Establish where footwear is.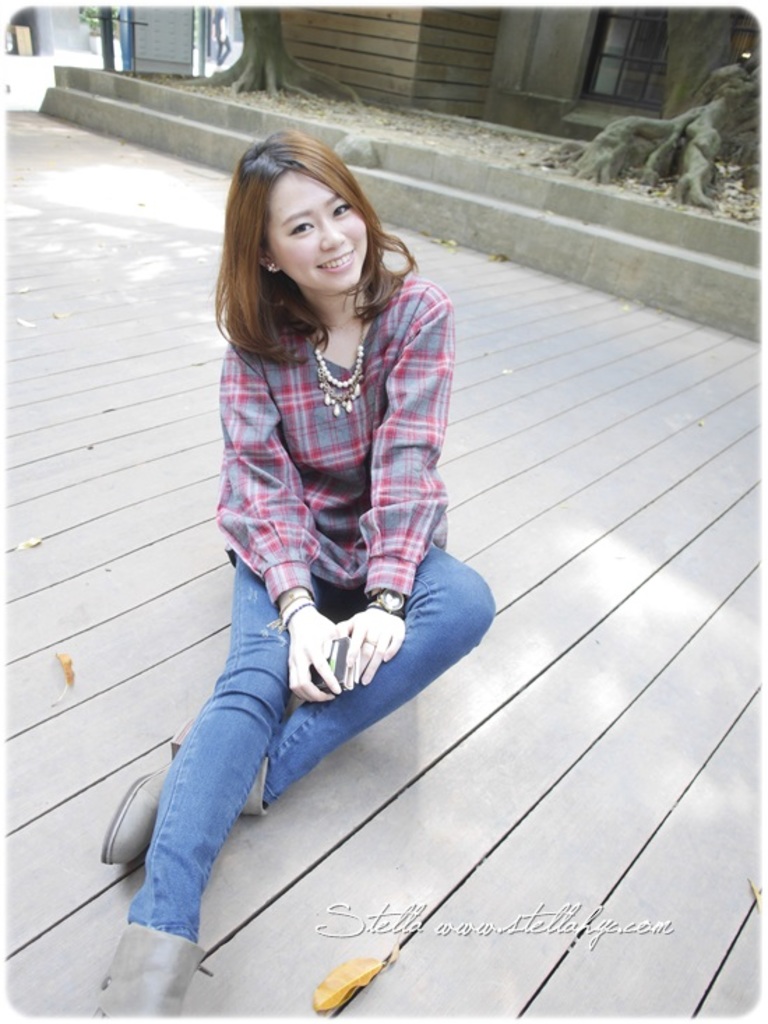
Established at x1=98, y1=712, x2=279, y2=869.
